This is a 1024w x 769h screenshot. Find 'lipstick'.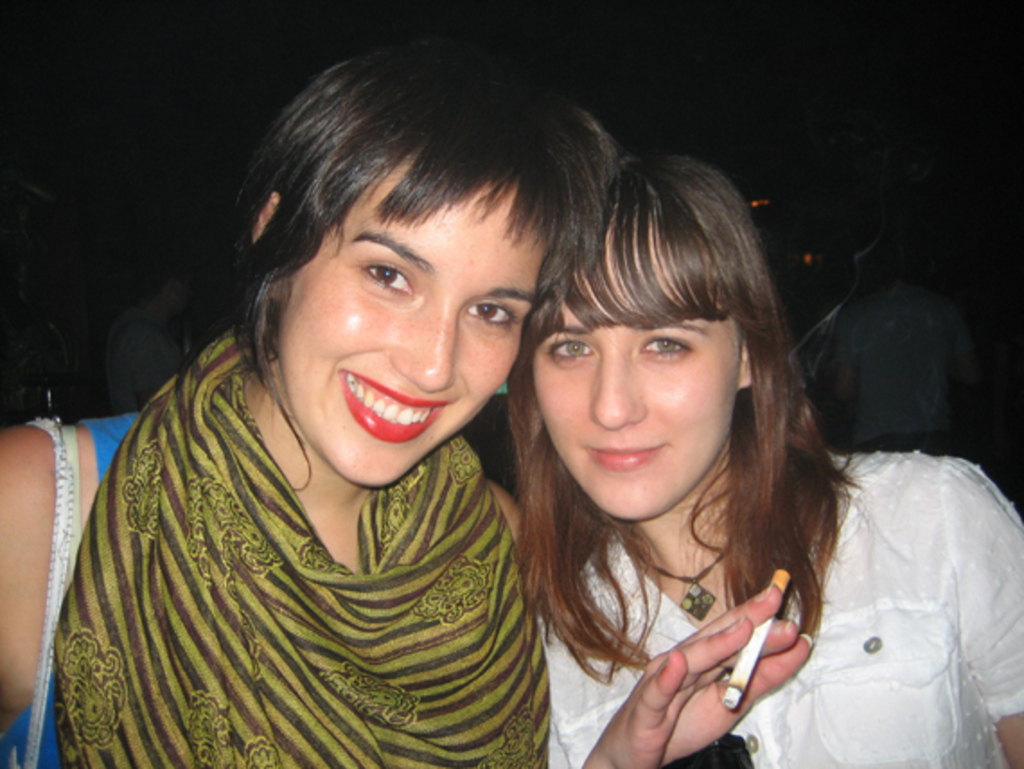
Bounding box: region(584, 446, 672, 474).
